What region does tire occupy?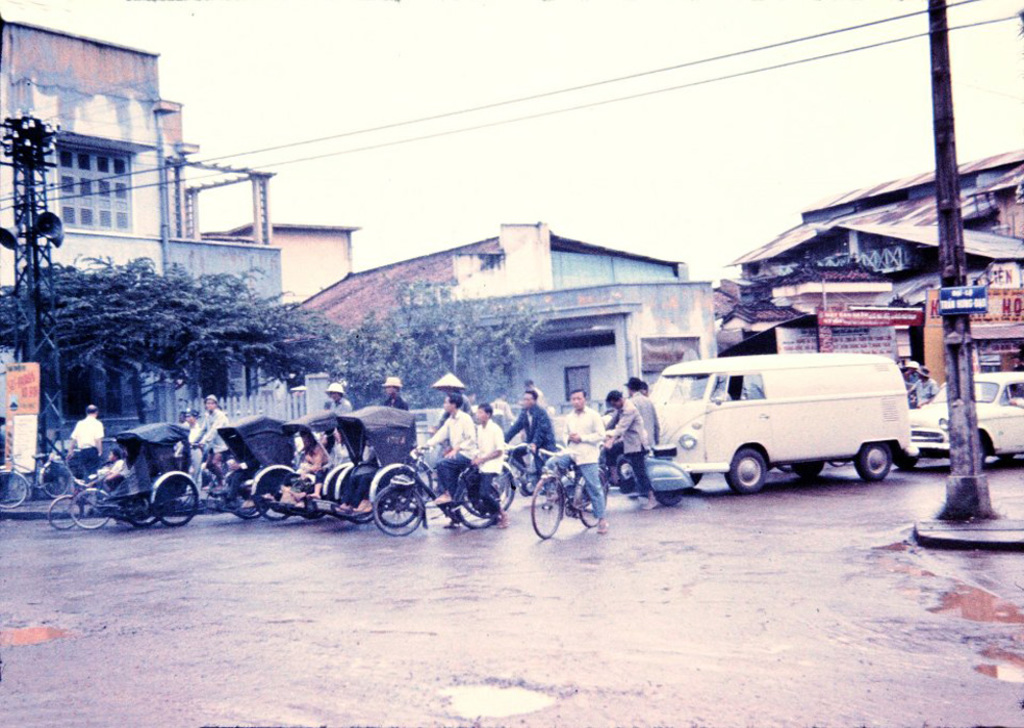
left=978, top=435, right=984, bottom=464.
